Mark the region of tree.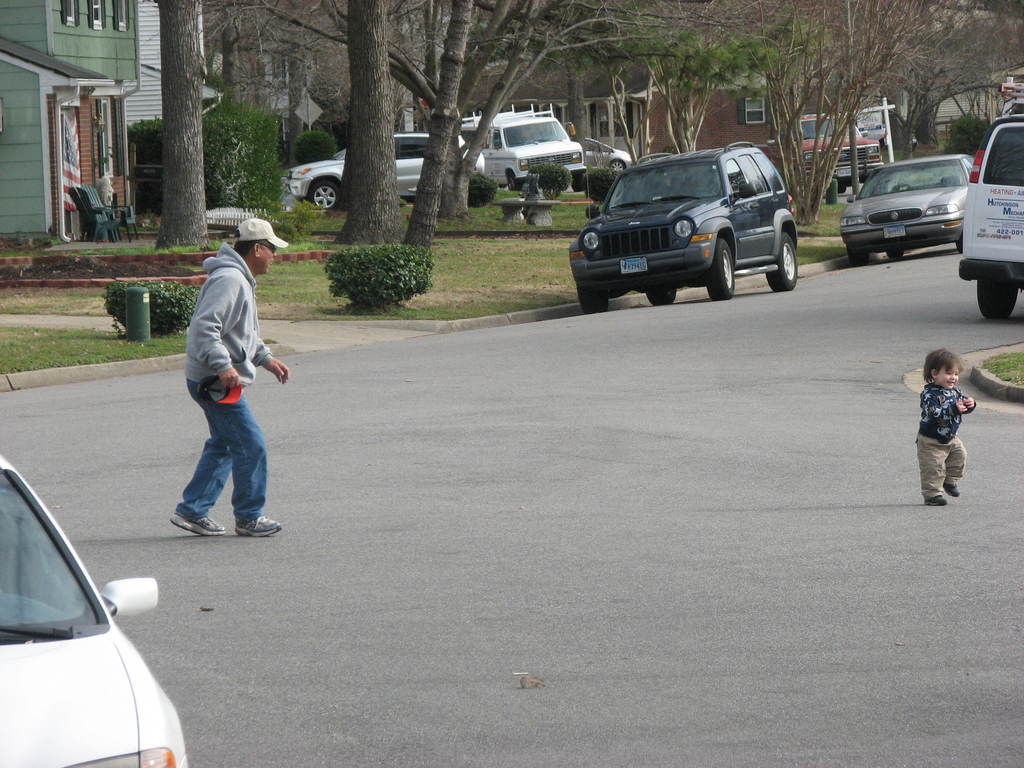
Region: x1=863 y1=0 x2=1022 y2=177.
